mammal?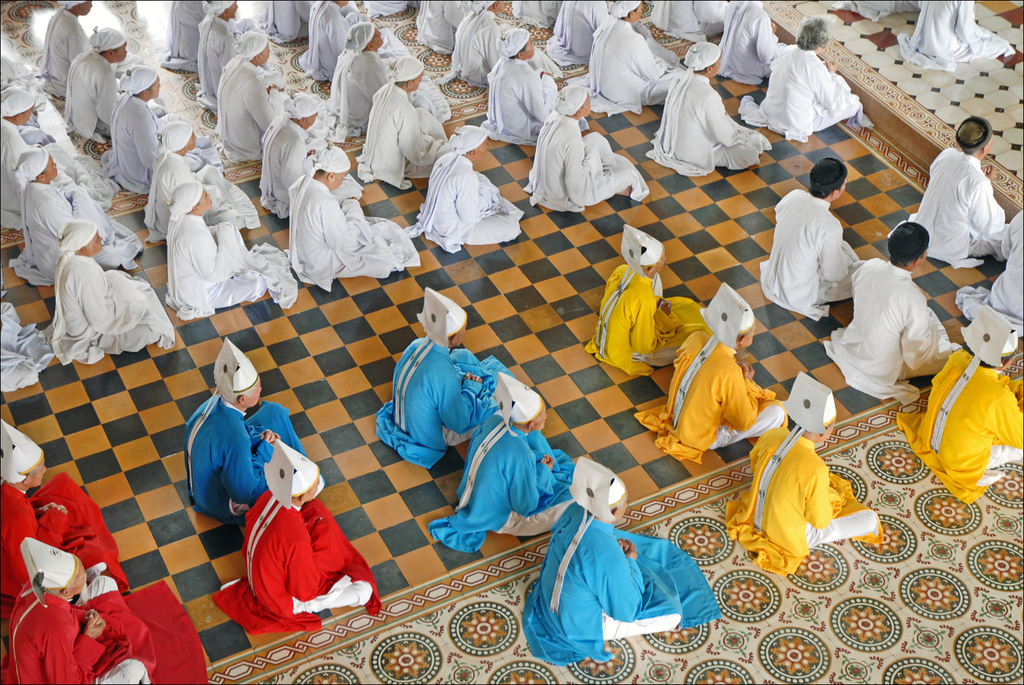
bbox=[954, 203, 1023, 336]
